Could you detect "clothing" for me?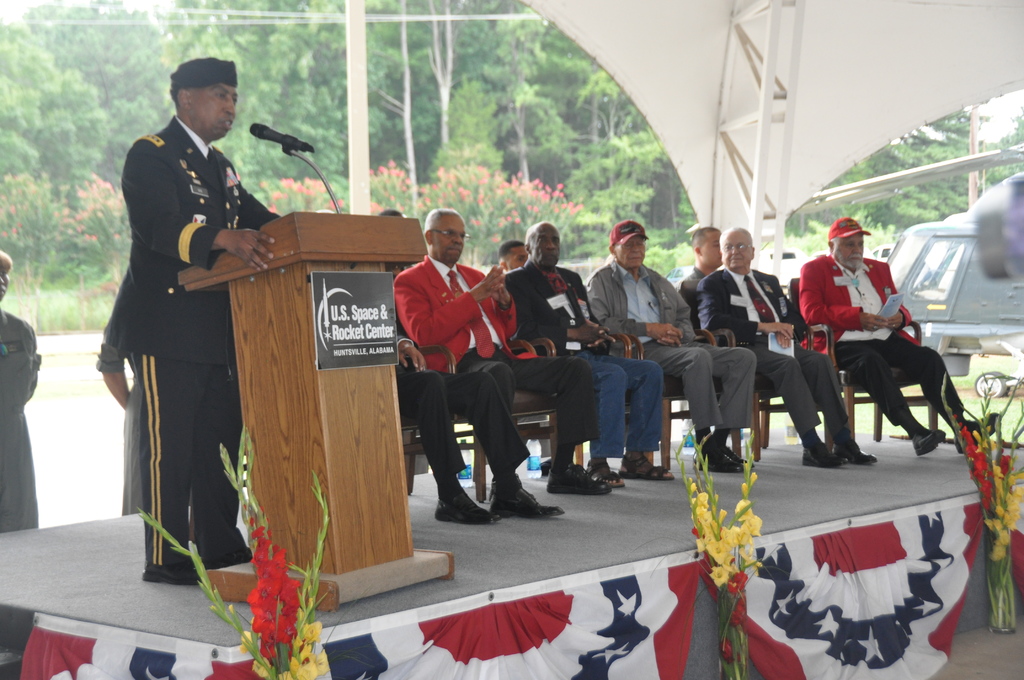
Detection result: <region>384, 259, 598, 479</region>.
